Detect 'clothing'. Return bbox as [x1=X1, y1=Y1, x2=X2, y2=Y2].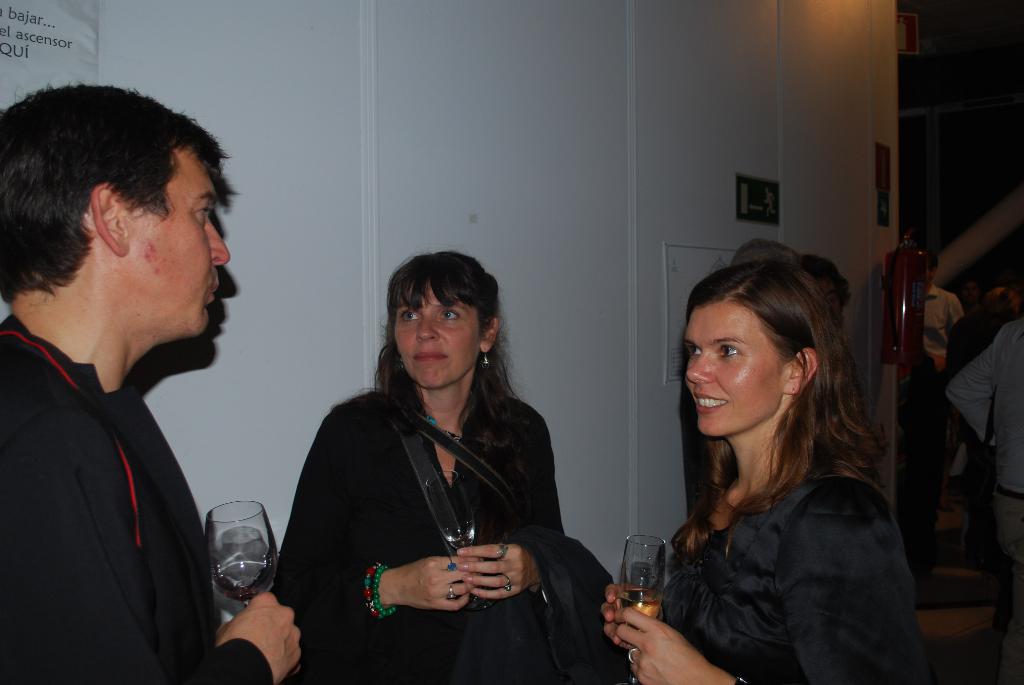
[x1=941, y1=319, x2=1023, y2=684].
